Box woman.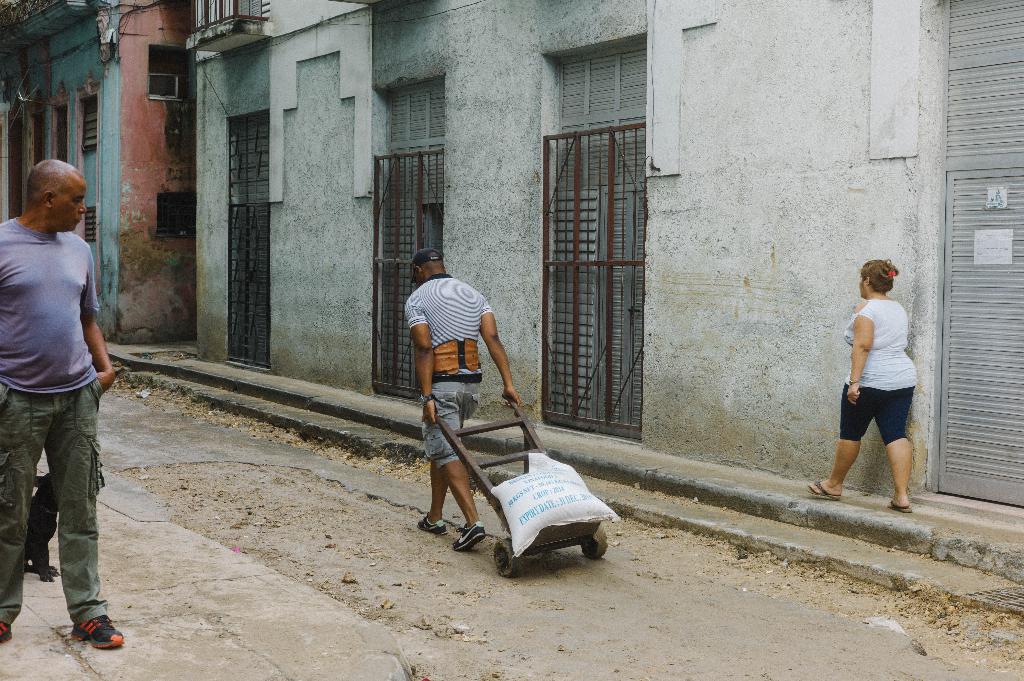
l=831, t=253, r=934, b=530.
